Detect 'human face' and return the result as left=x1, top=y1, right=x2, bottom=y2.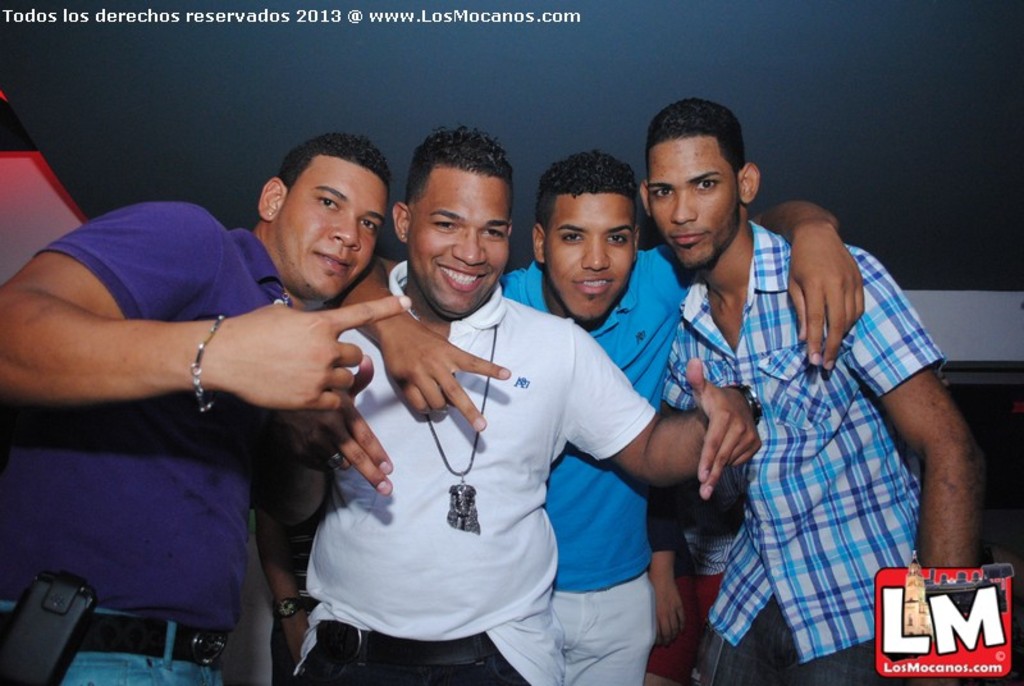
left=544, top=192, right=634, bottom=319.
